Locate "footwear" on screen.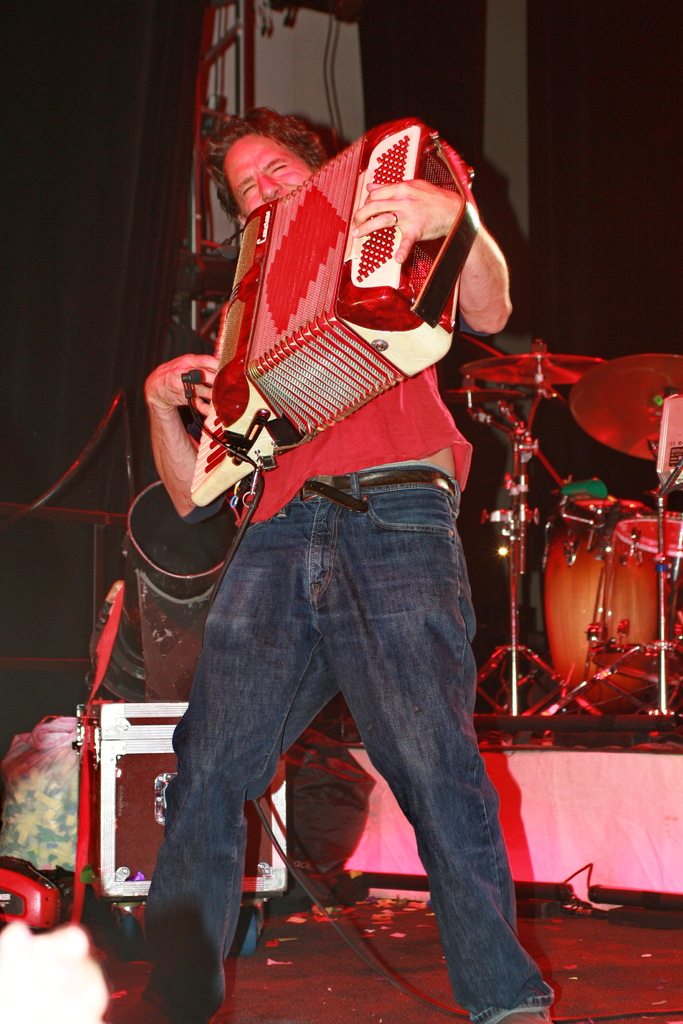
On screen at box=[116, 988, 179, 1023].
